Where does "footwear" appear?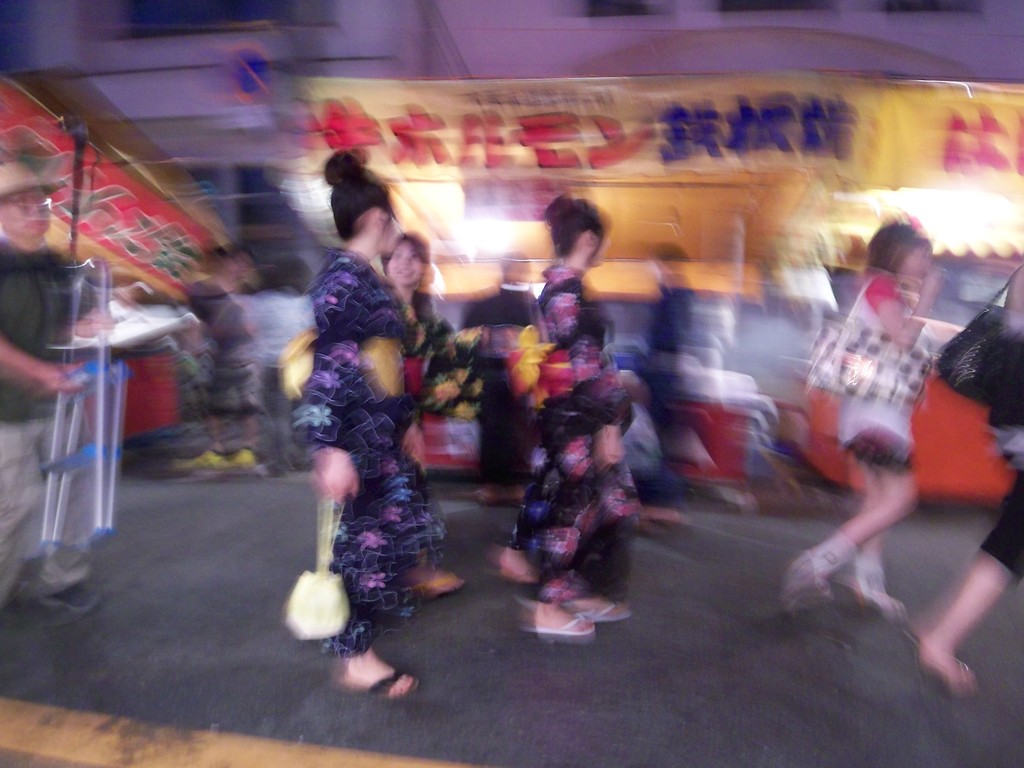
Appears at 572 597 632 623.
